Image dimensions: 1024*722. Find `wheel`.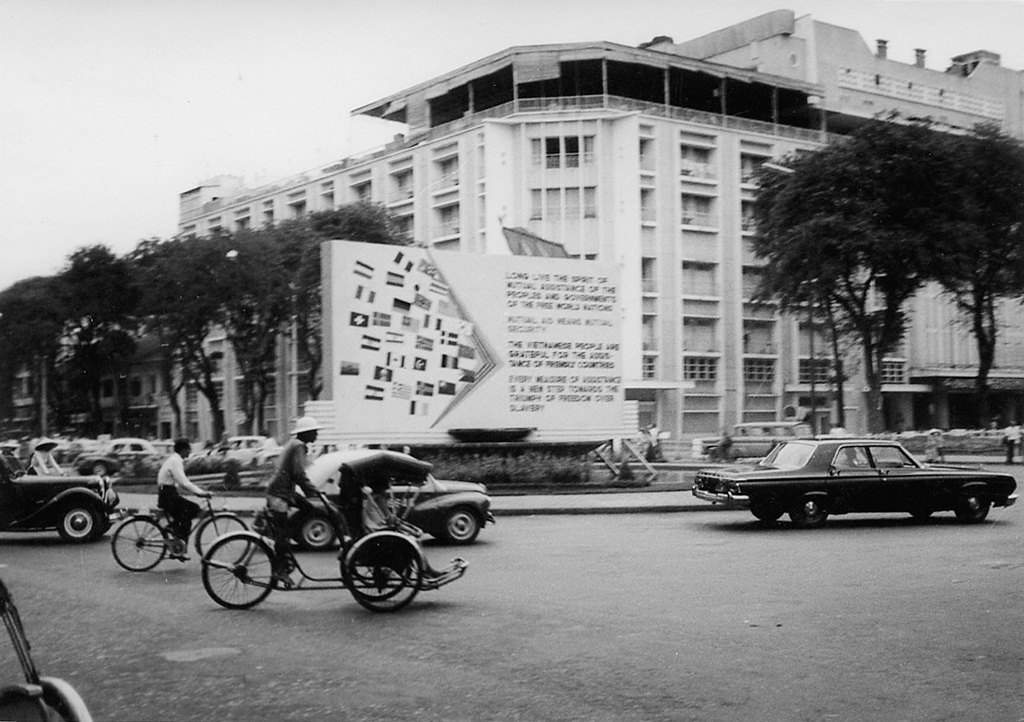
<box>340,557,411,601</box>.
